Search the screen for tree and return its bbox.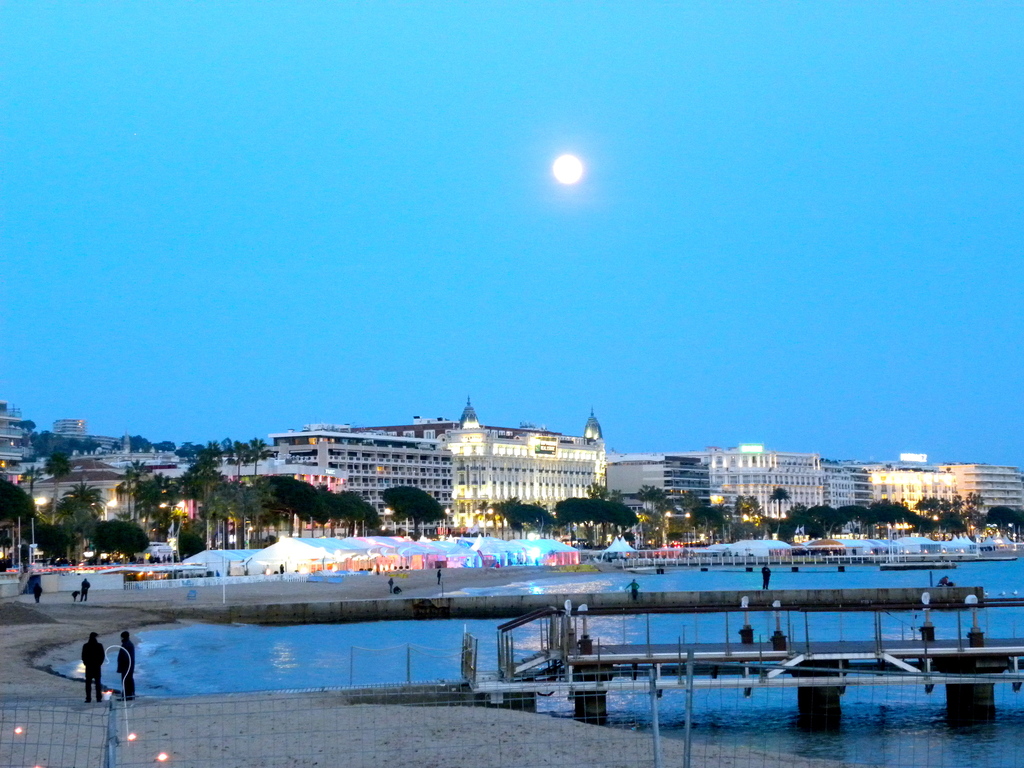
Found: {"x1": 778, "y1": 500, "x2": 825, "y2": 545}.
